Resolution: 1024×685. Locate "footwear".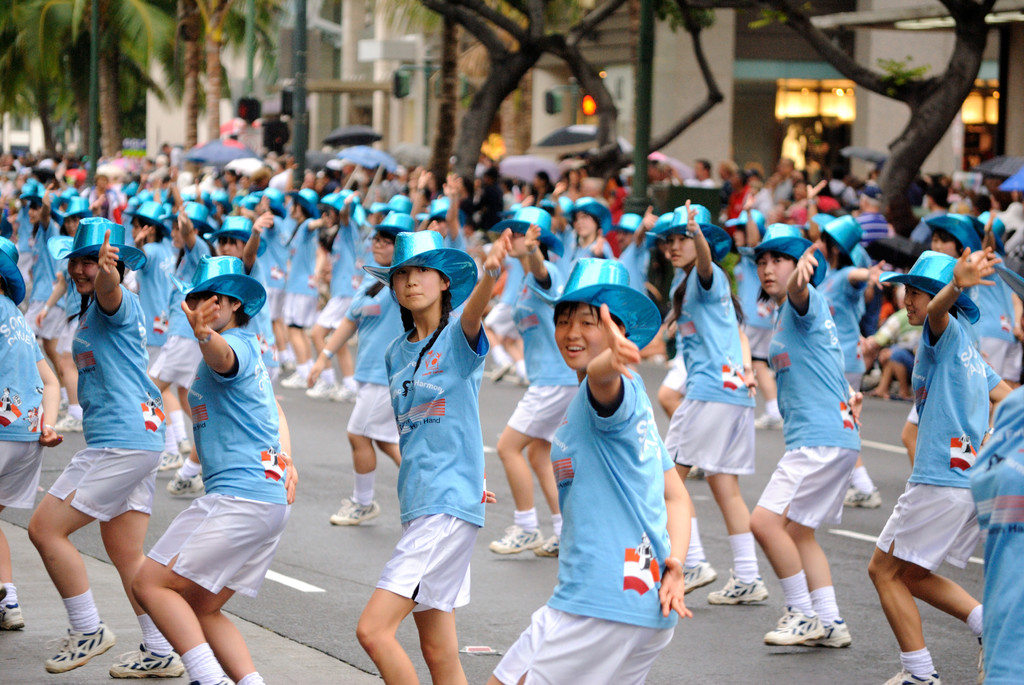
{"x1": 807, "y1": 615, "x2": 852, "y2": 649}.
